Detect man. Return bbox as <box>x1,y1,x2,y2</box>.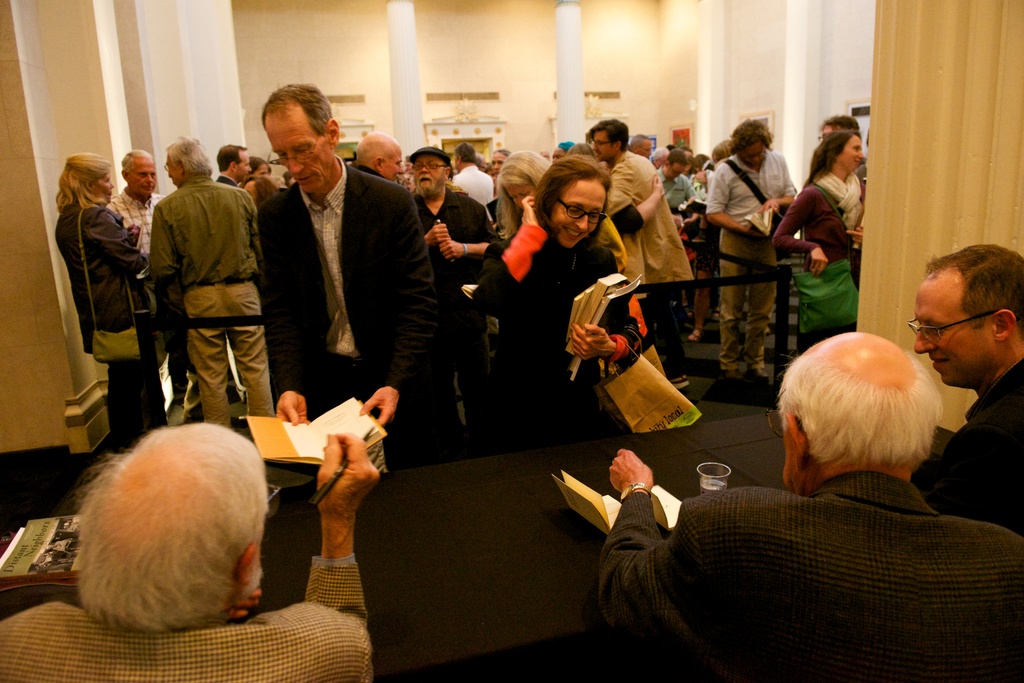
<box>253,152,284,234</box>.
